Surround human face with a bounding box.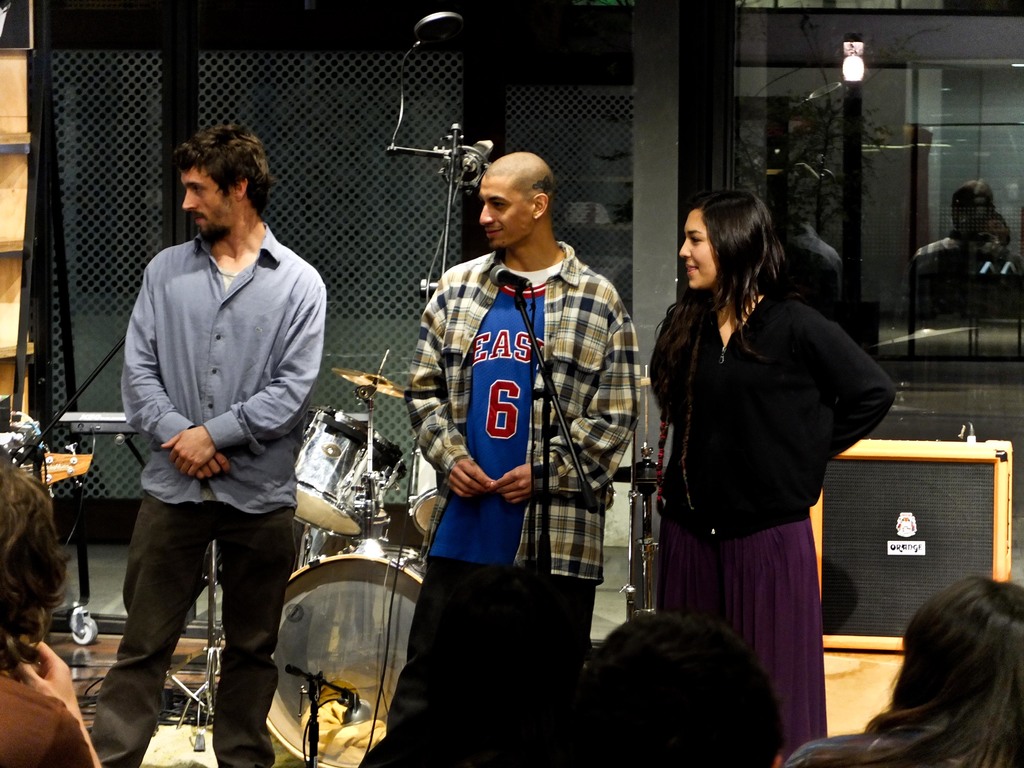
[671, 211, 712, 289].
